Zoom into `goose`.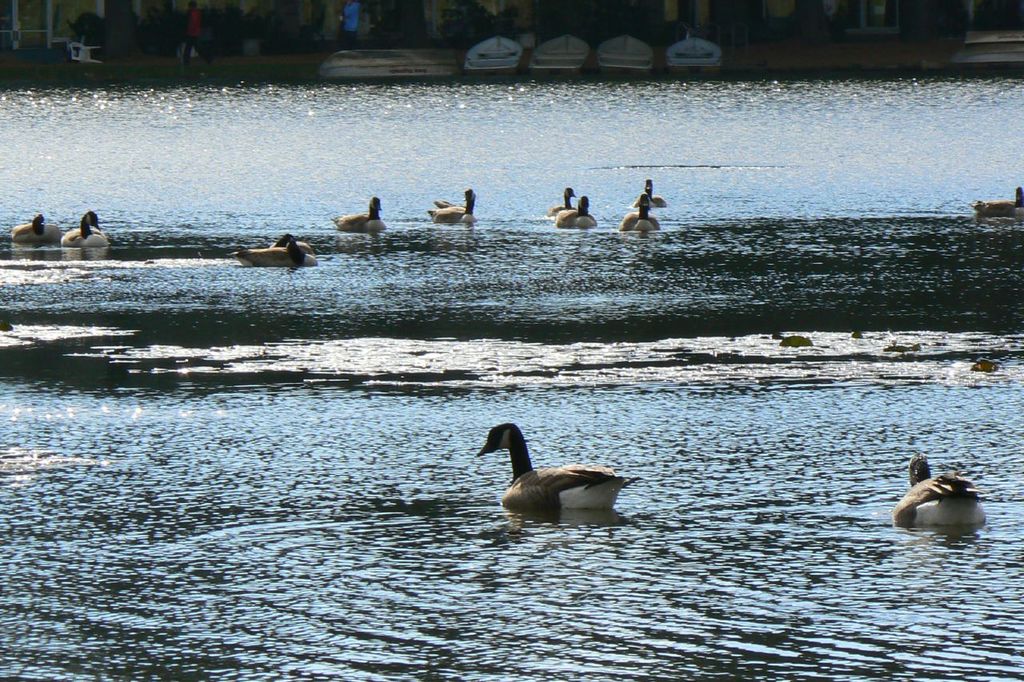
Zoom target: [x1=62, y1=213, x2=108, y2=245].
